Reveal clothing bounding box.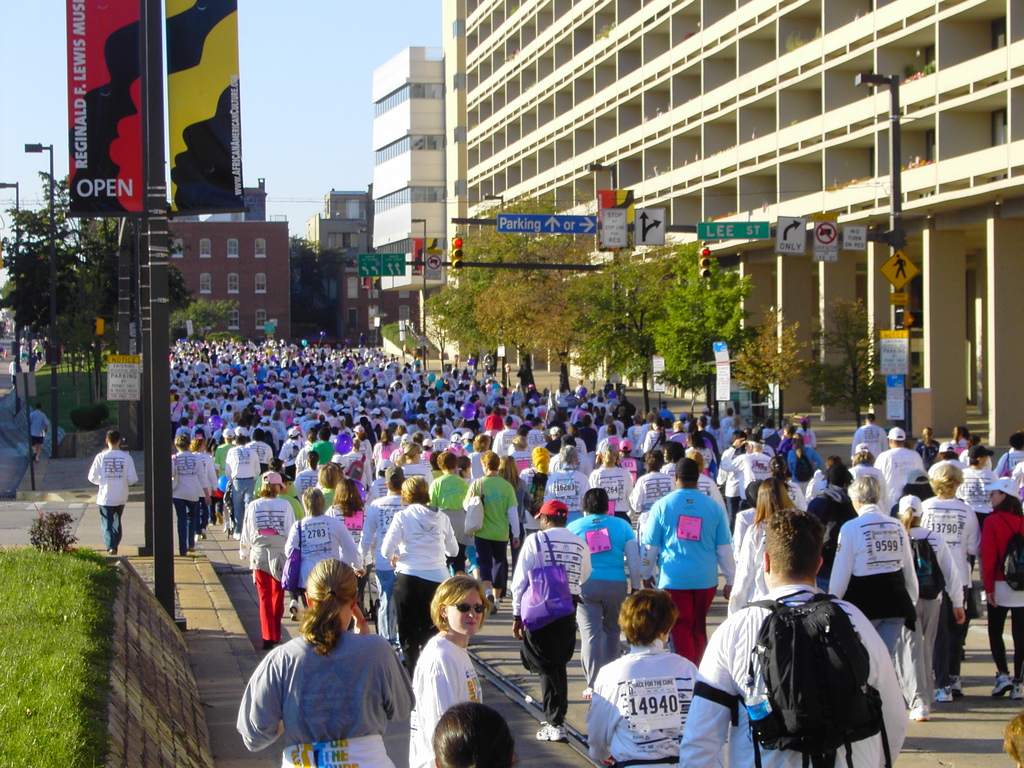
Revealed: <box>808,487,860,562</box>.
